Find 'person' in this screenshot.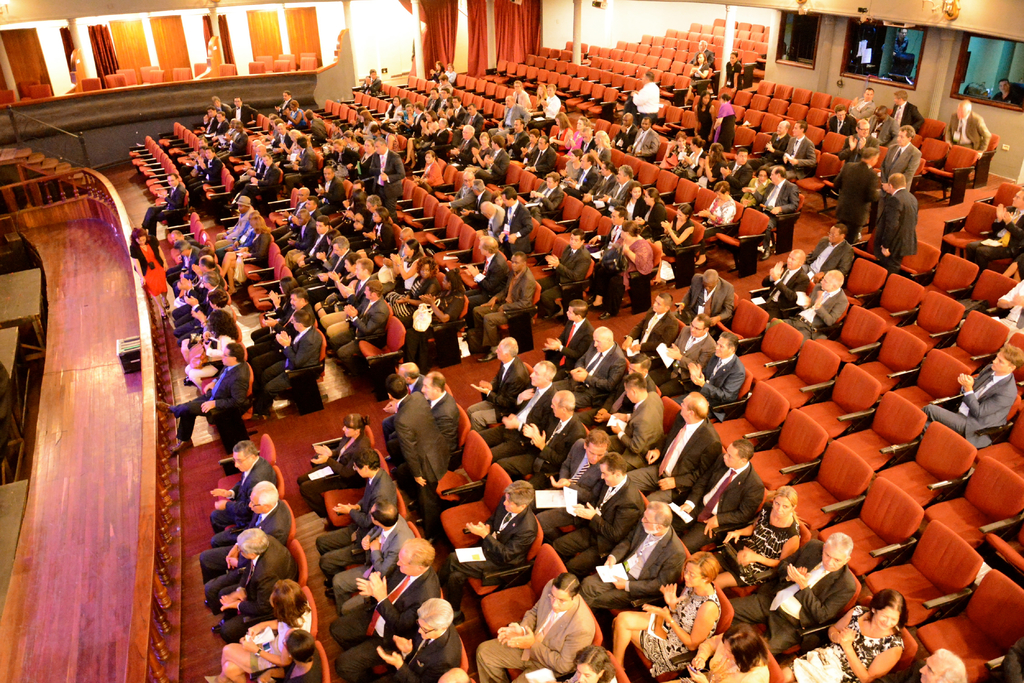
The bounding box for 'person' is [476,205,497,231].
